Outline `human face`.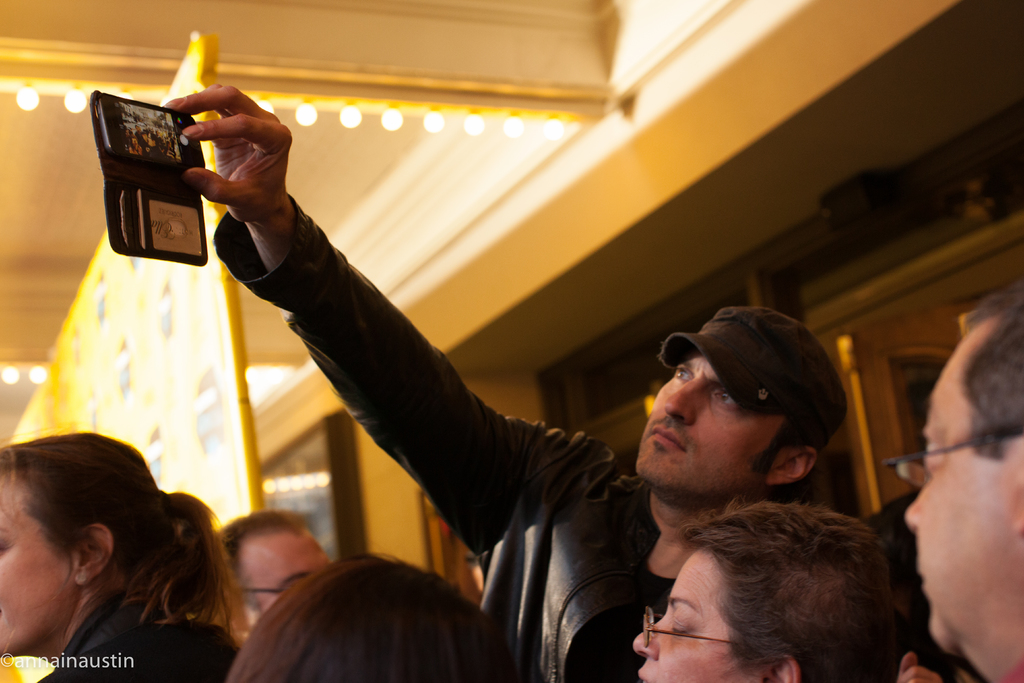
Outline: [902,359,1011,661].
